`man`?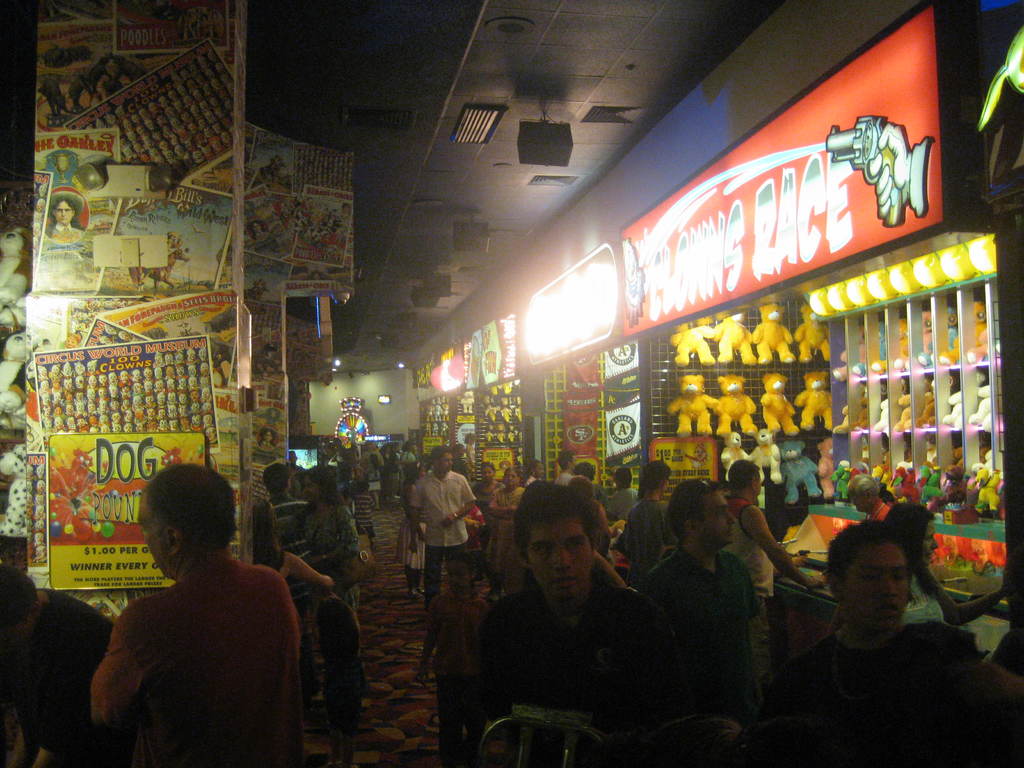
locate(776, 525, 957, 765)
